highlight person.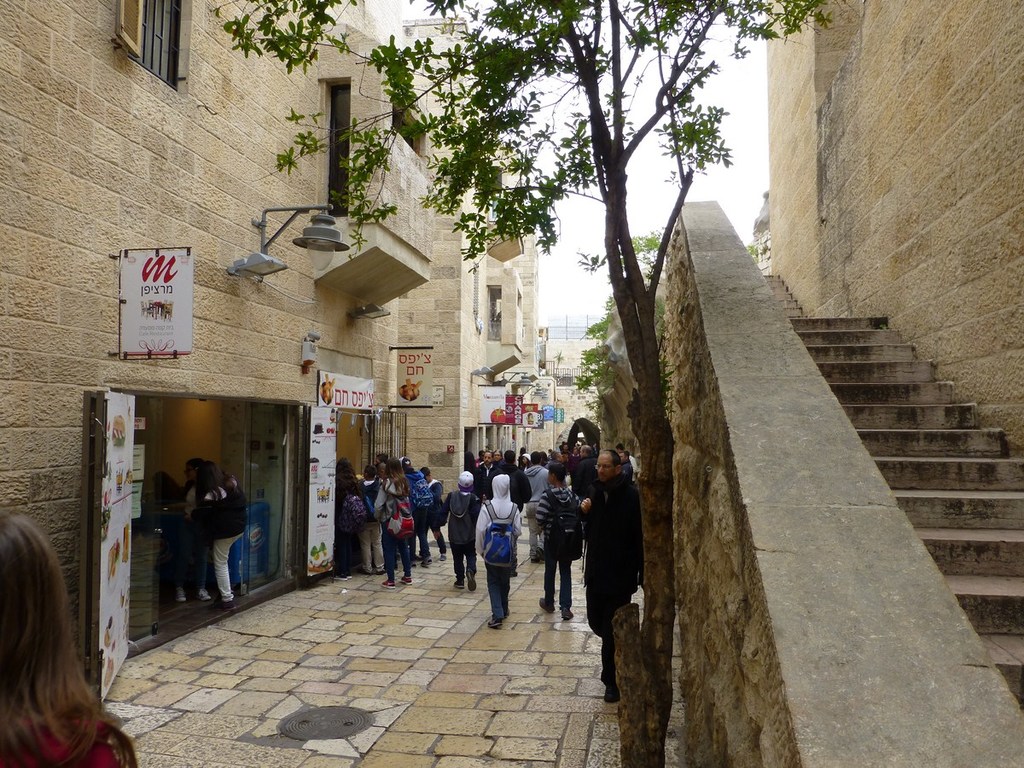
Highlighted region: {"x1": 332, "y1": 457, "x2": 369, "y2": 576}.
